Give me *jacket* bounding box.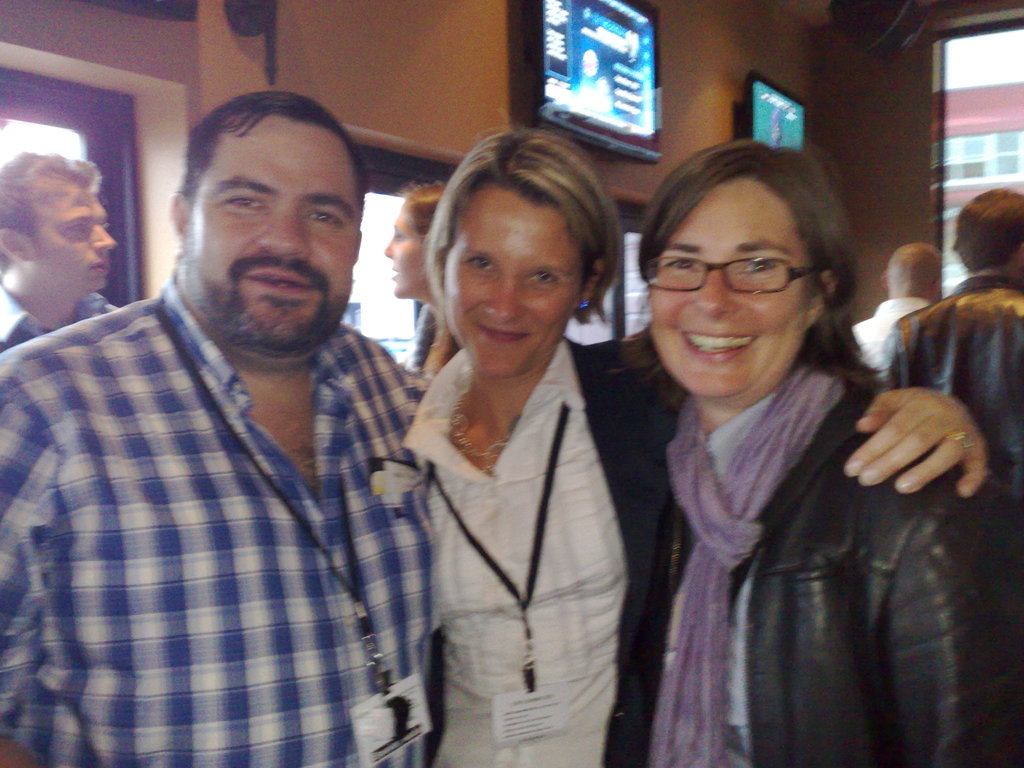
x1=599, y1=288, x2=995, y2=731.
